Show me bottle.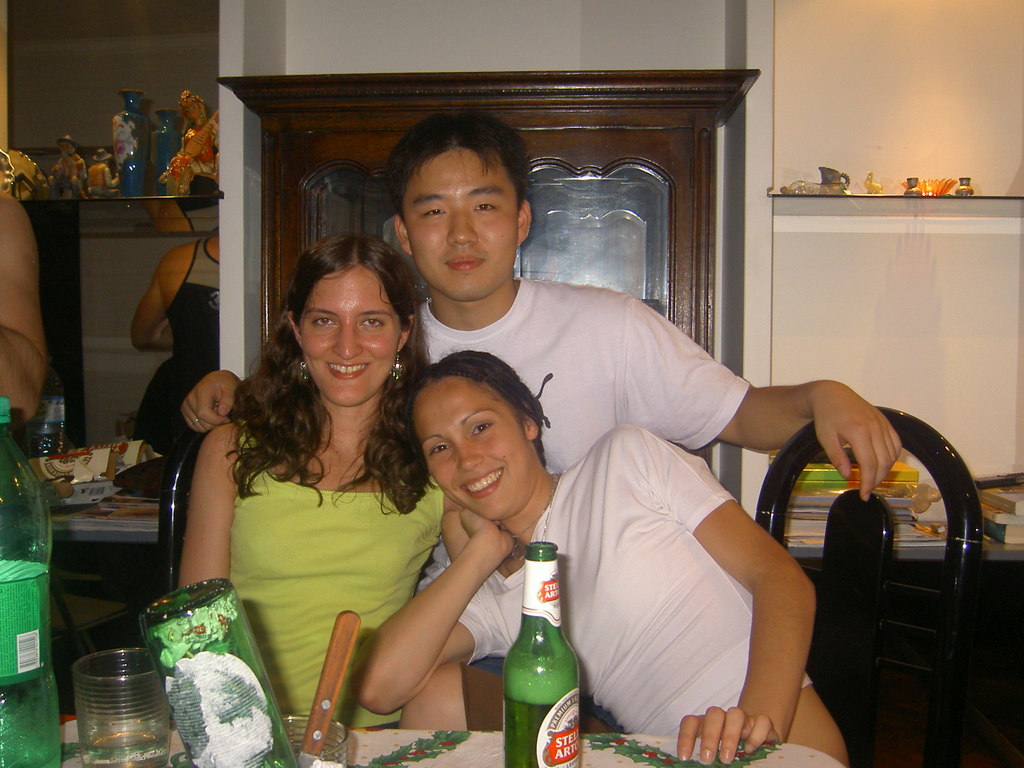
bottle is here: 134/582/294/767.
